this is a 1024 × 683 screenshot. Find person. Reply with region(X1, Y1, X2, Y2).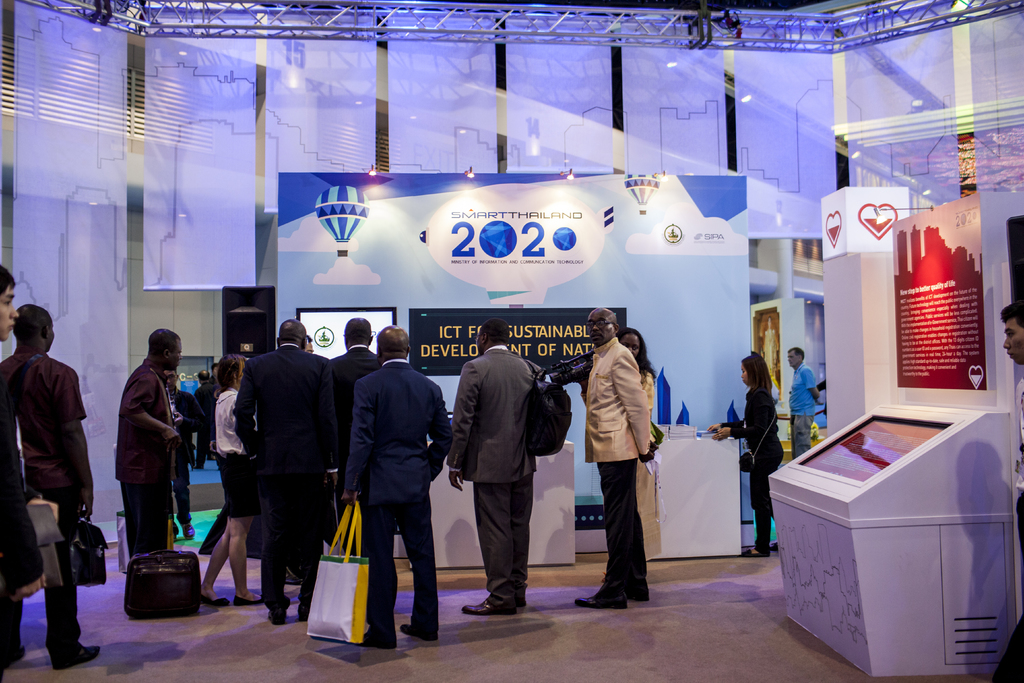
region(342, 323, 453, 658).
